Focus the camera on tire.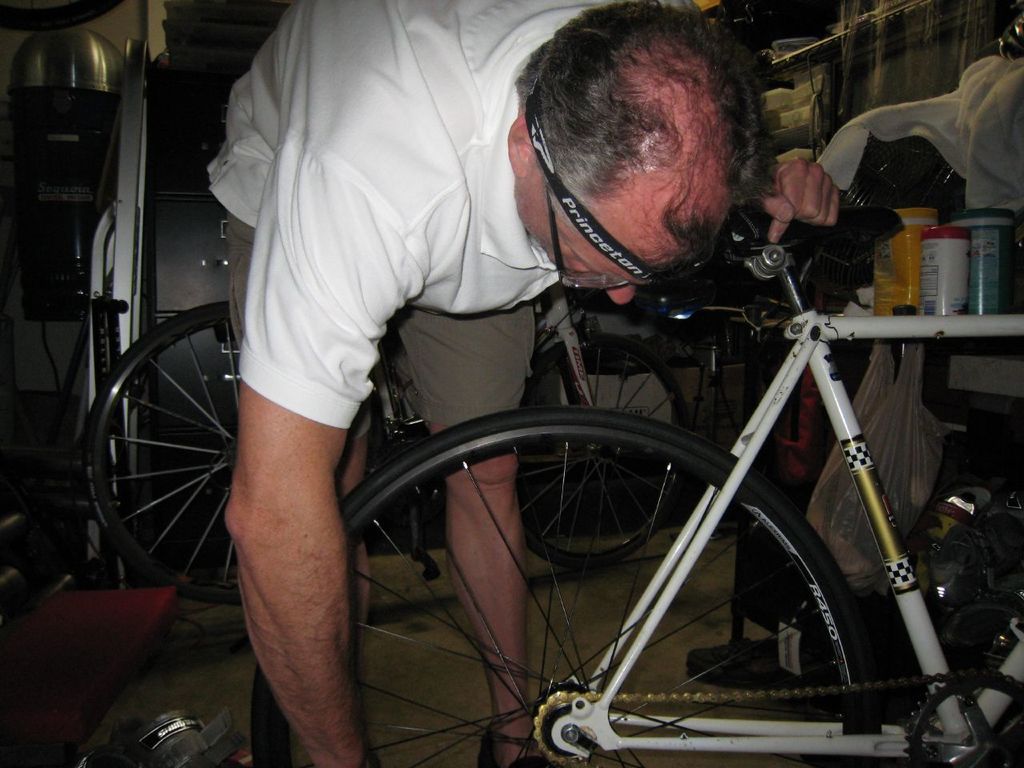
Focus region: 86,284,243,594.
